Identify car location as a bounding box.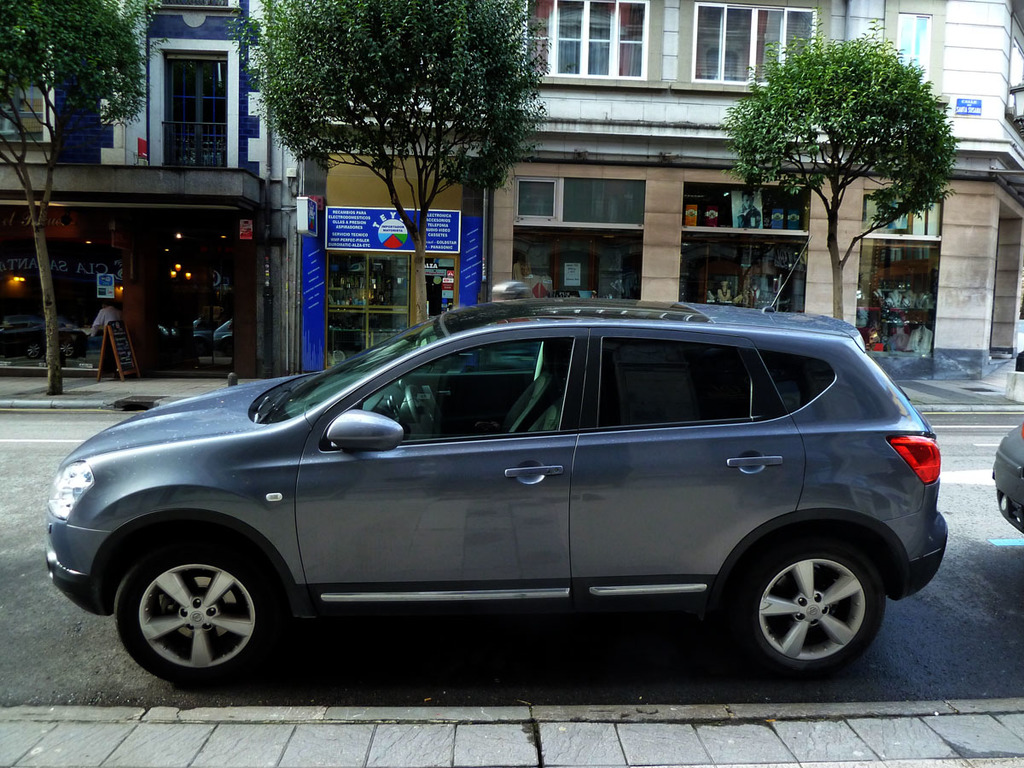
box(44, 297, 933, 695).
